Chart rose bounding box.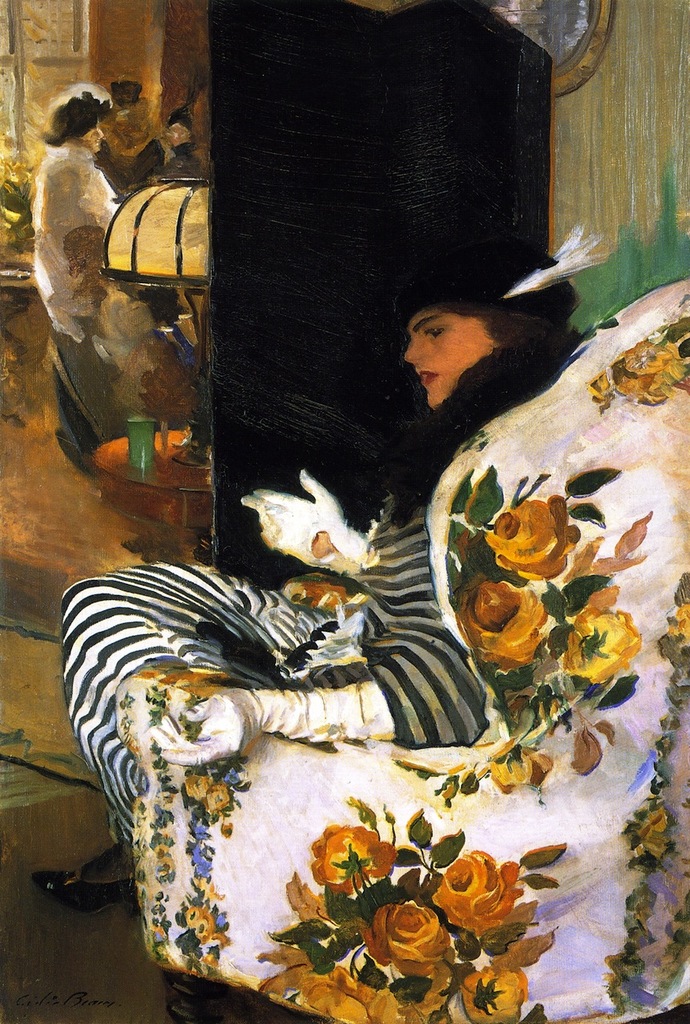
Charted: [556,610,646,686].
